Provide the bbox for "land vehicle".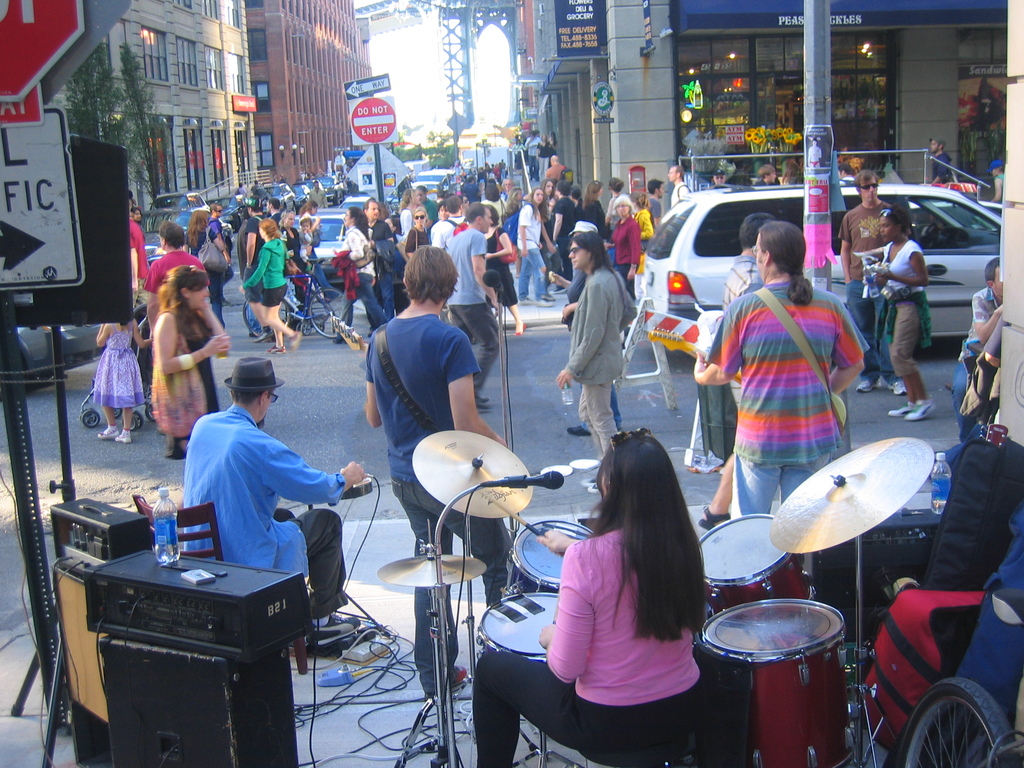
l=412, t=167, r=445, b=191.
